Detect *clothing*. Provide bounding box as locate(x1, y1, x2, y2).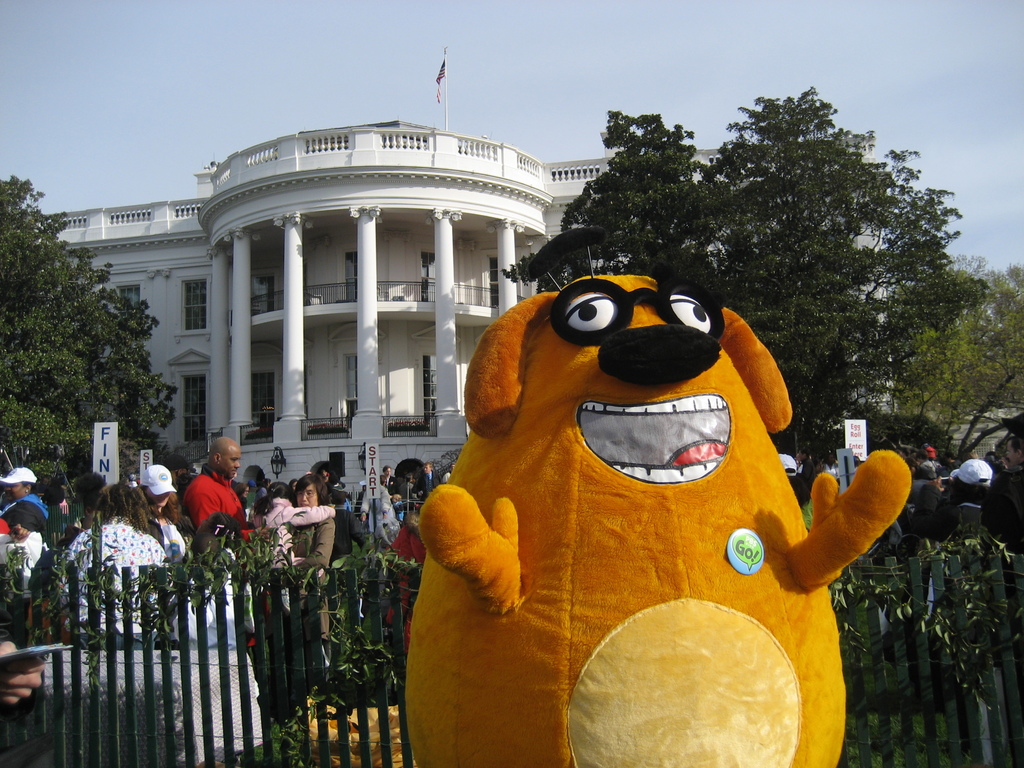
locate(796, 455, 816, 491).
